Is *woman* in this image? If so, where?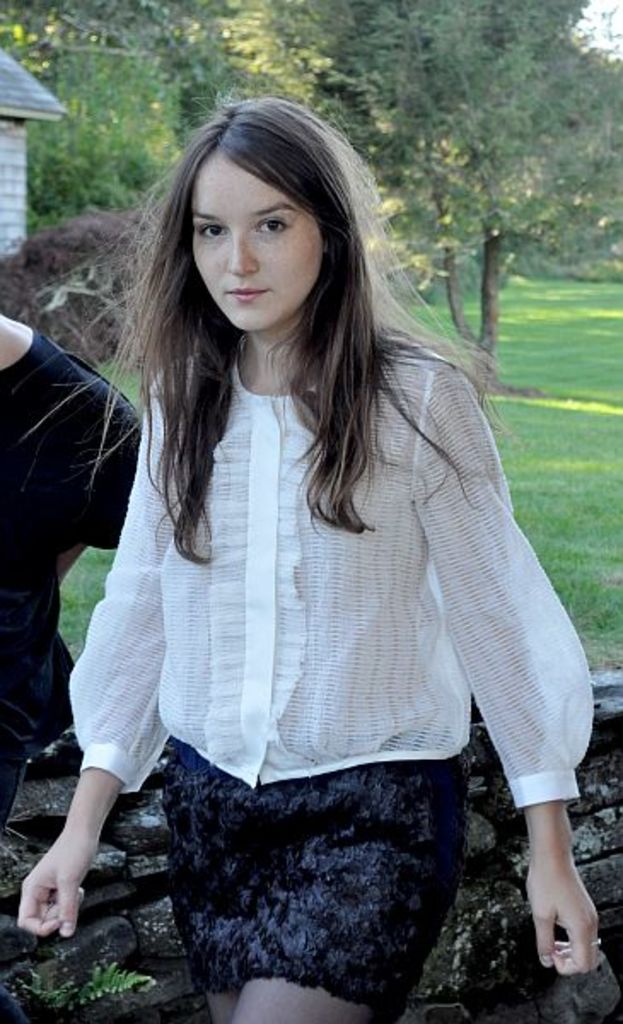
Yes, at bbox=(32, 111, 596, 1004).
